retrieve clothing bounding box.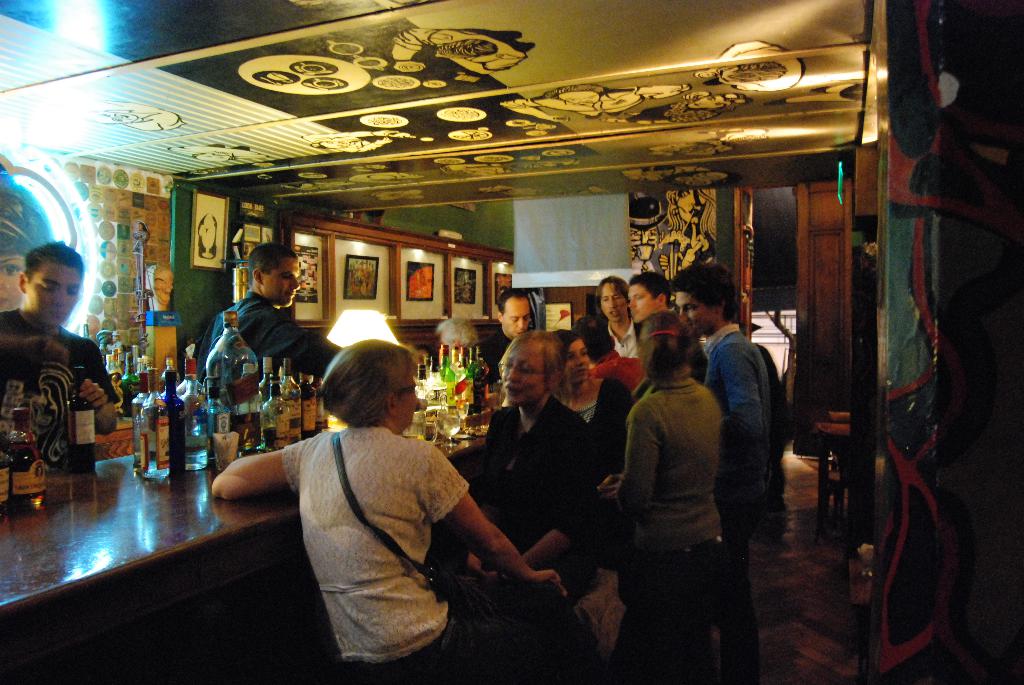
Bounding box: 564,370,635,554.
